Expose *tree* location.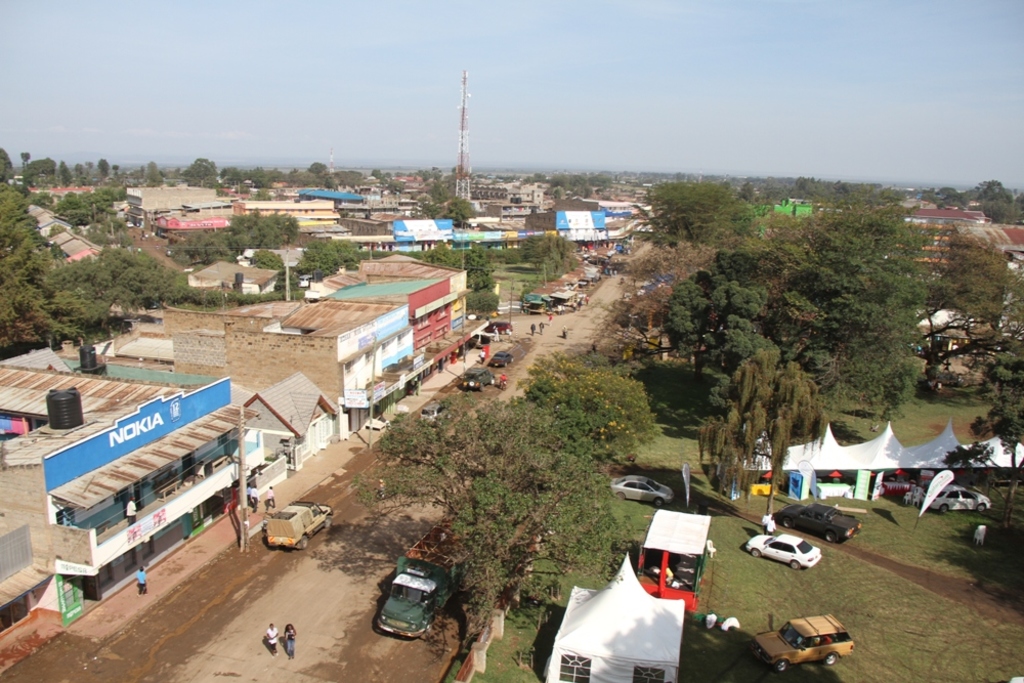
Exposed at rect(997, 195, 1023, 224).
